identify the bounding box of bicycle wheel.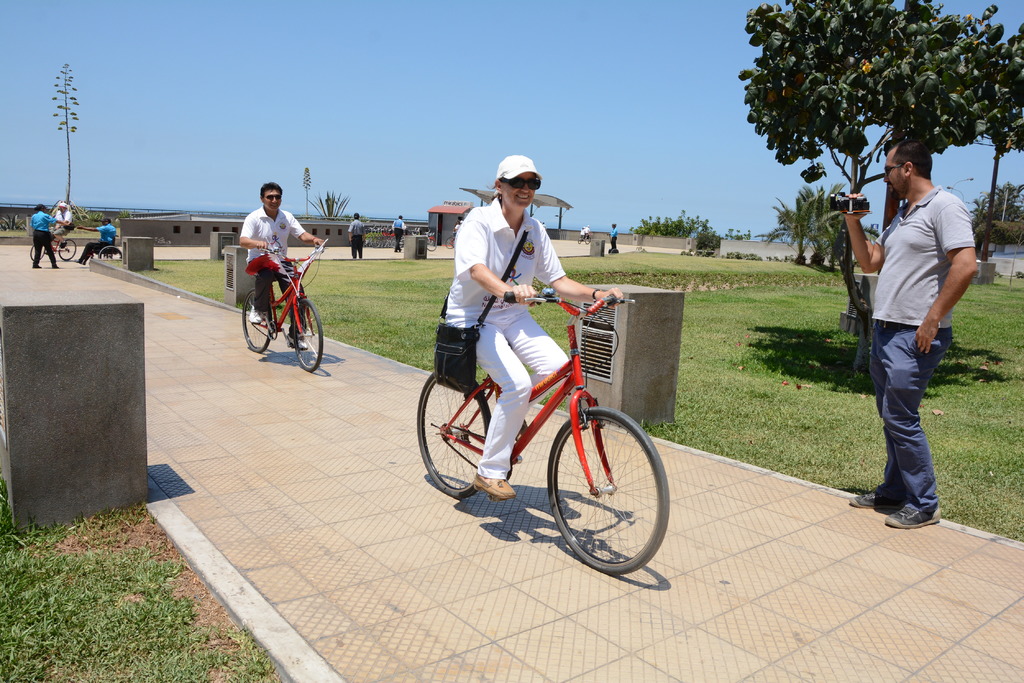
rect(30, 245, 47, 263).
